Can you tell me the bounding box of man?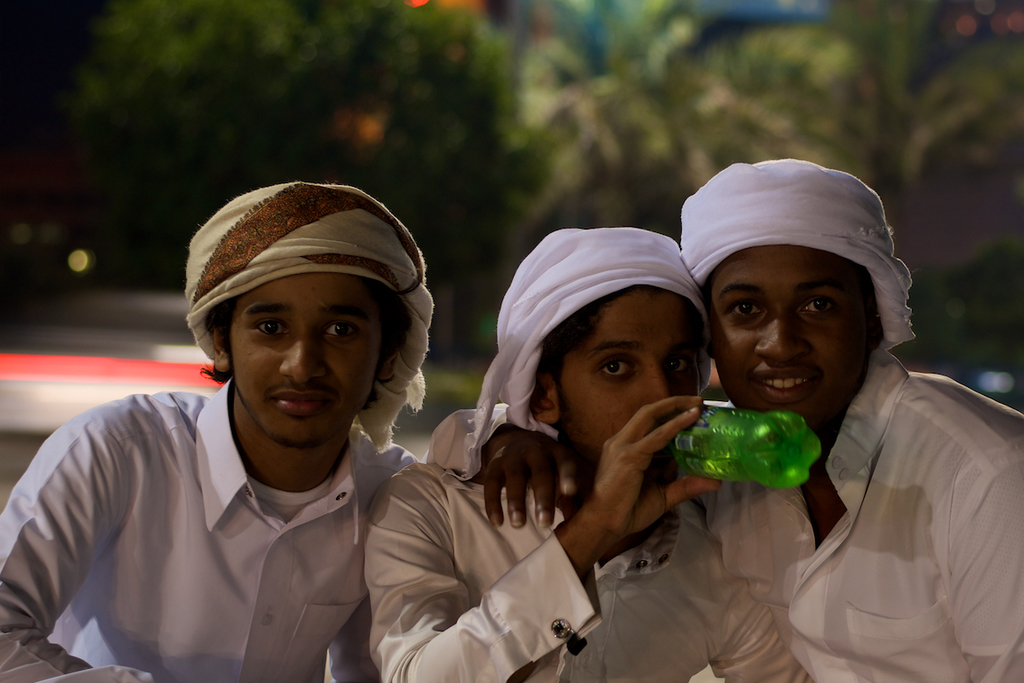
crop(0, 184, 432, 682).
